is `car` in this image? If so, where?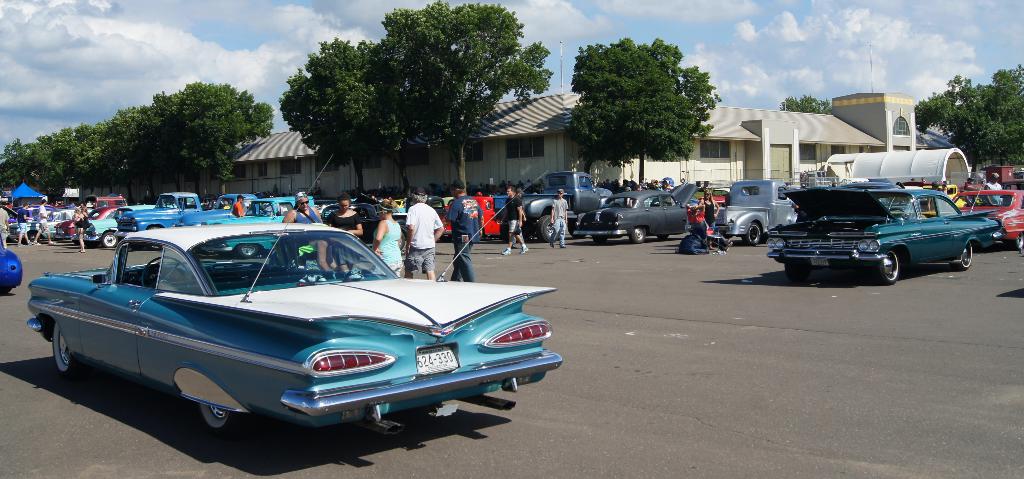
Yes, at 573:183:692:244.
